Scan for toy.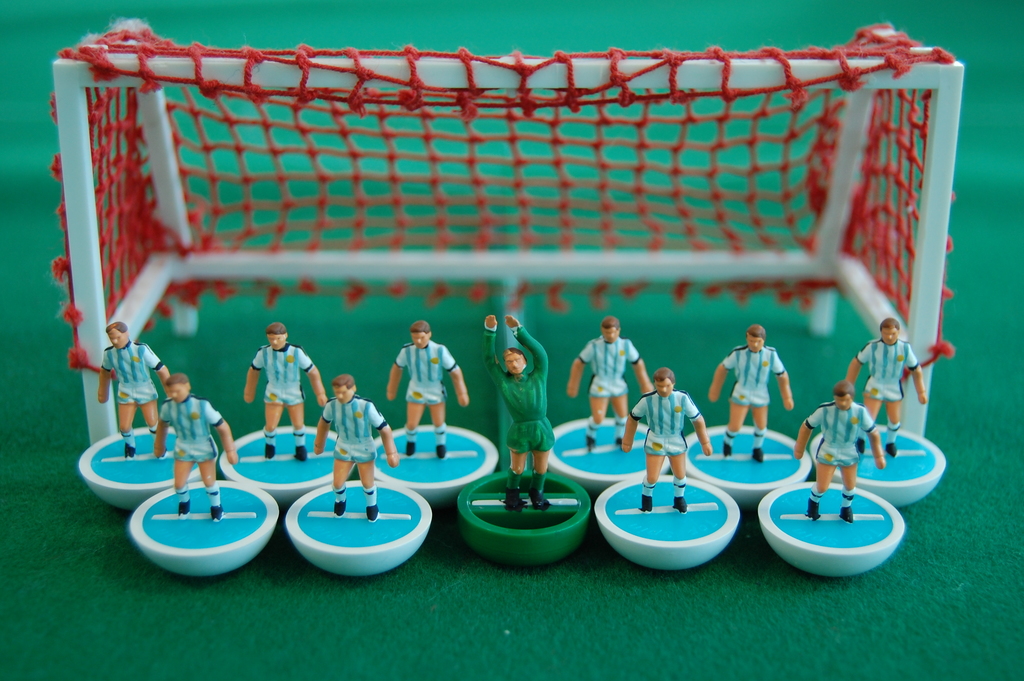
Scan result: detection(152, 377, 239, 521).
